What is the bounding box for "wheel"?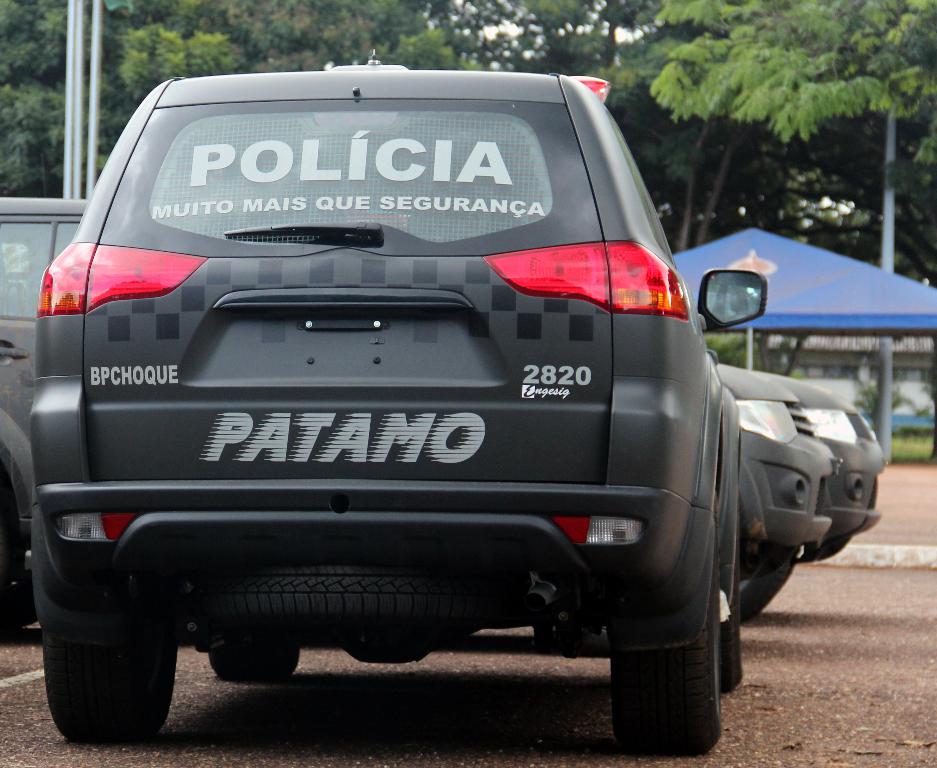
<region>607, 550, 726, 743</region>.
